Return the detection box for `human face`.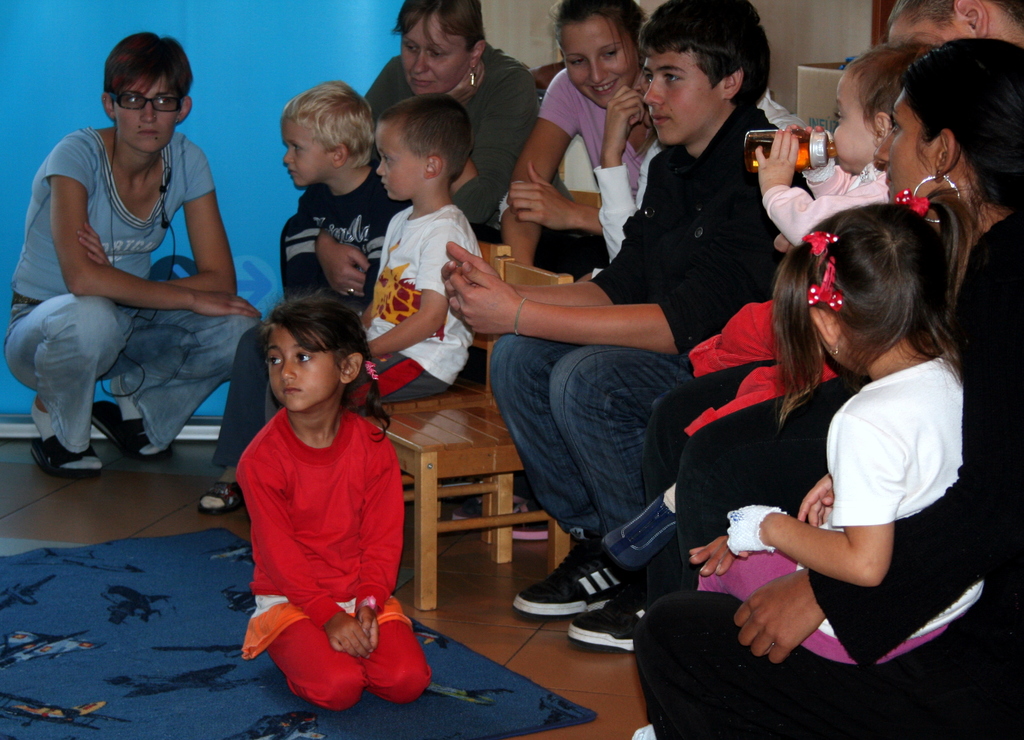
x1=646, y1=52, x2=717, y2=144.
